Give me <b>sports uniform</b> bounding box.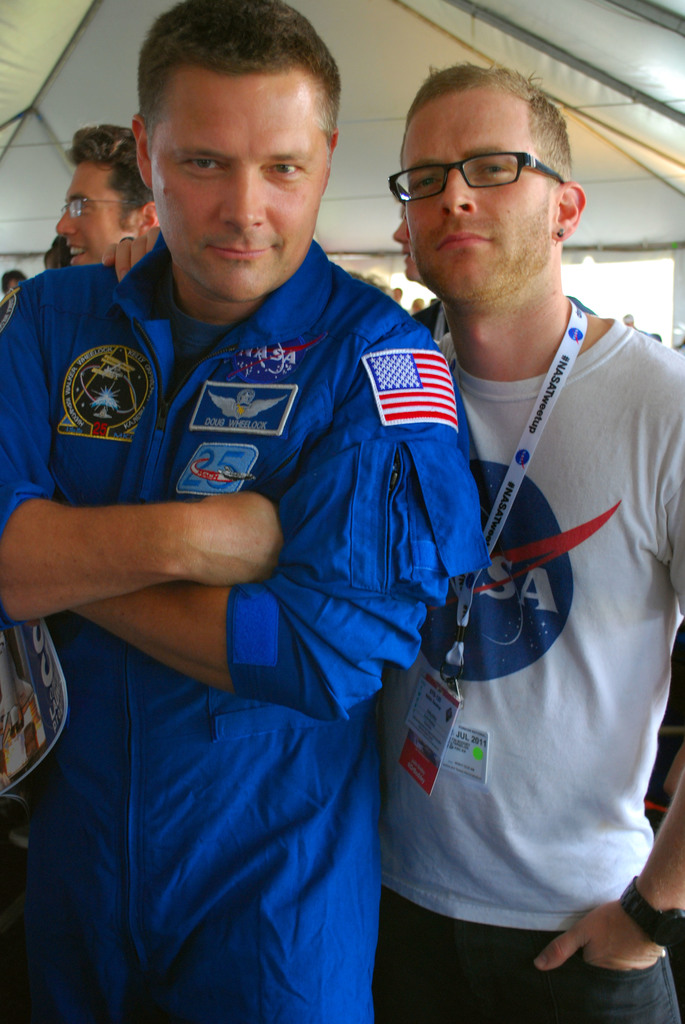
bbox=[0, 234, 494, 1023].
